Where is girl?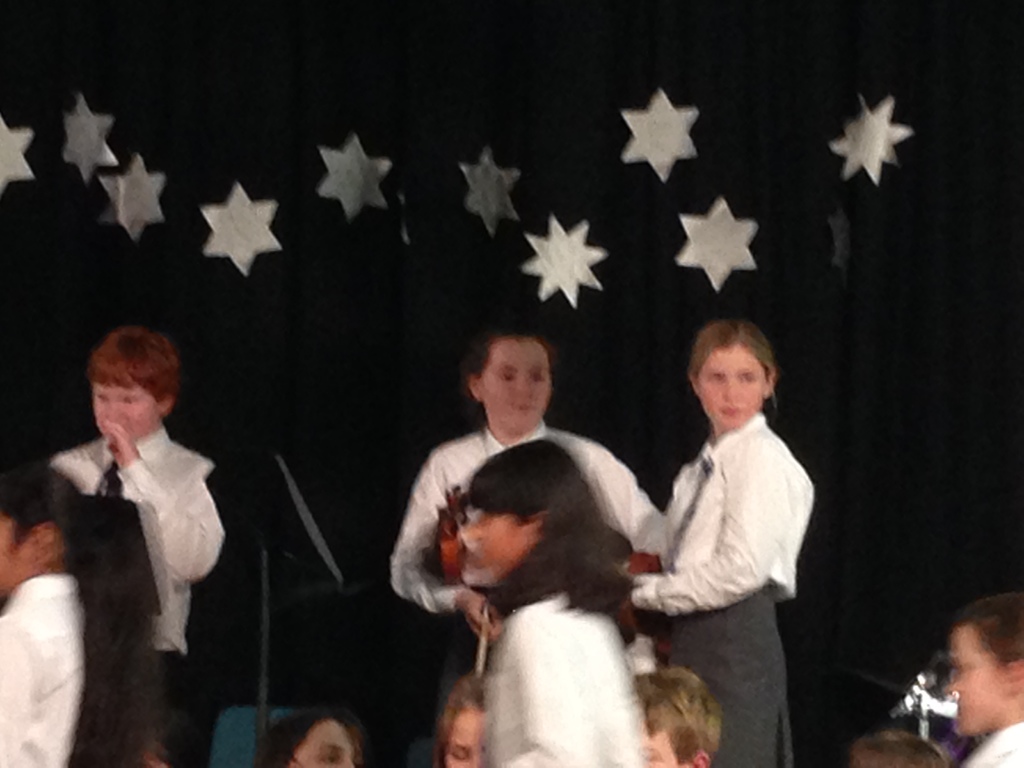
x1=633 y1=320 x2=819 y2=767.
